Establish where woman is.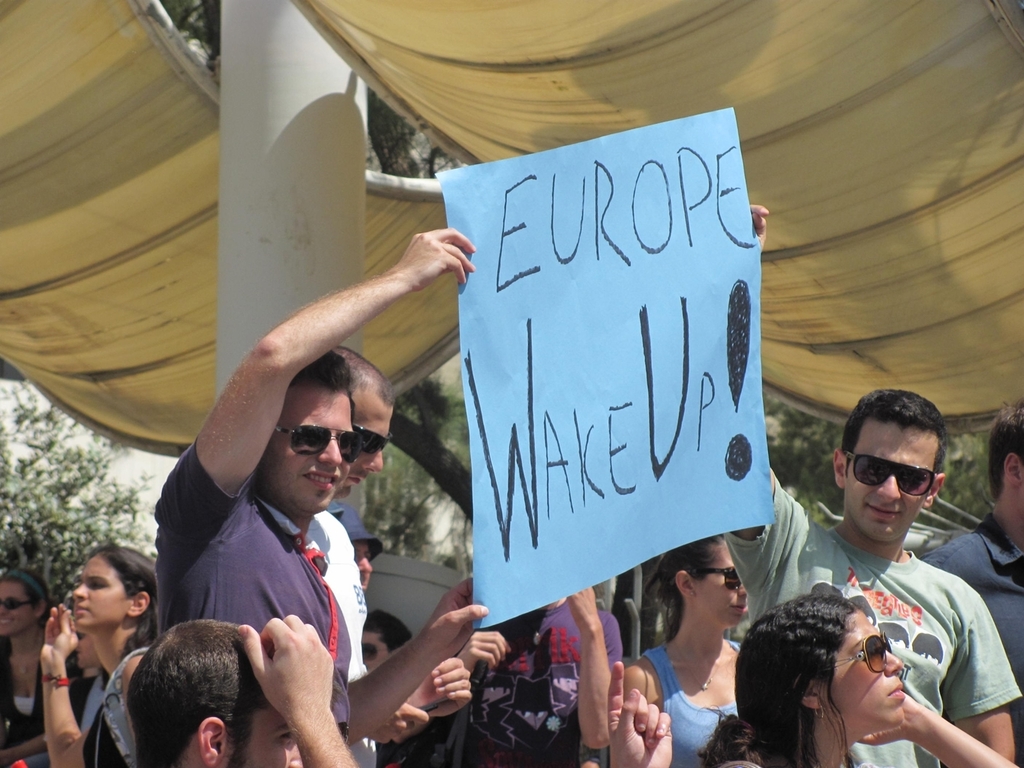
Established at <box>0,568,80,767</box>.
